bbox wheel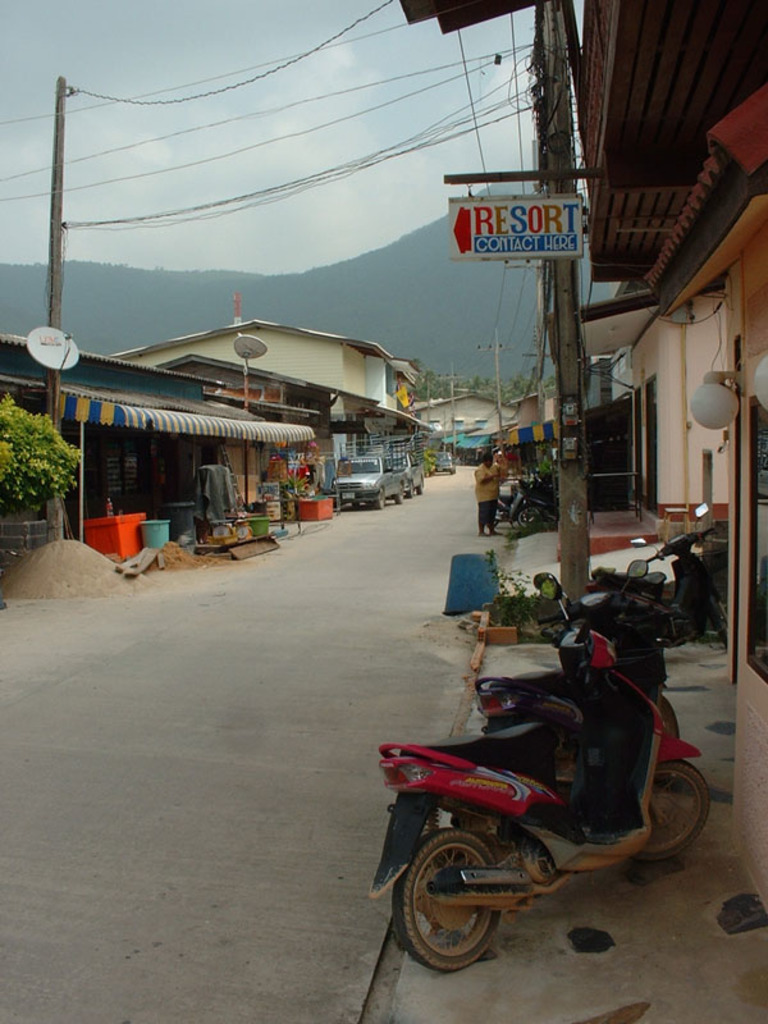
rect(634, 758, 717, 861)
